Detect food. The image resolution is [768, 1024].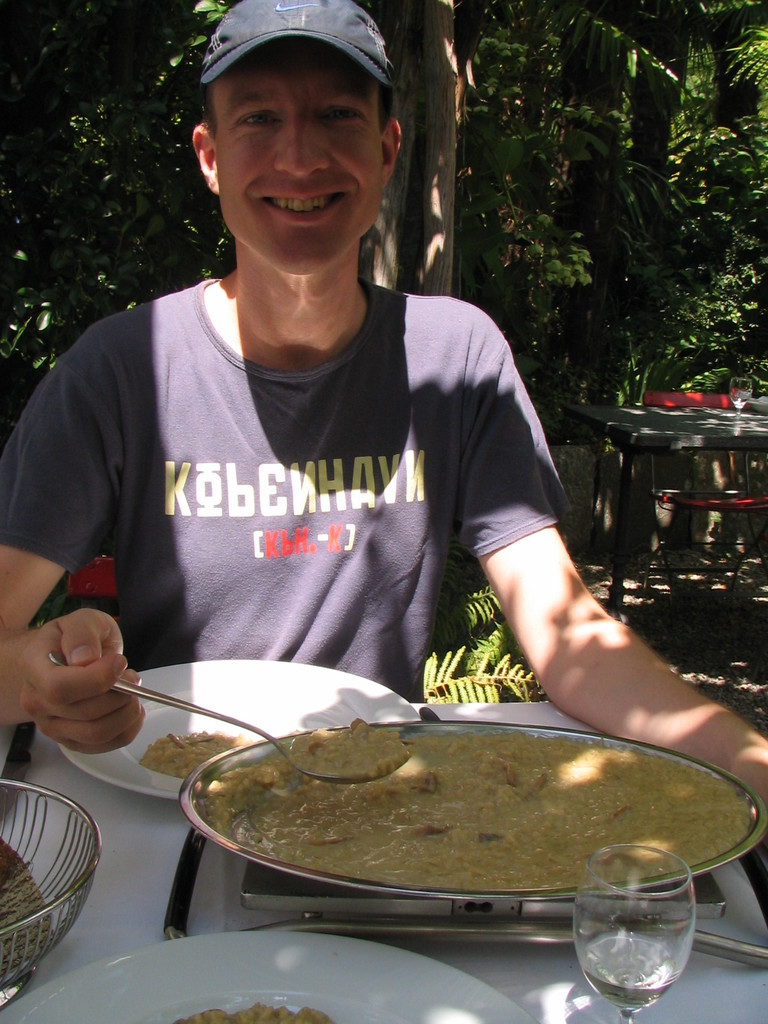
bbox=[173, 1002, 326, 1020].
